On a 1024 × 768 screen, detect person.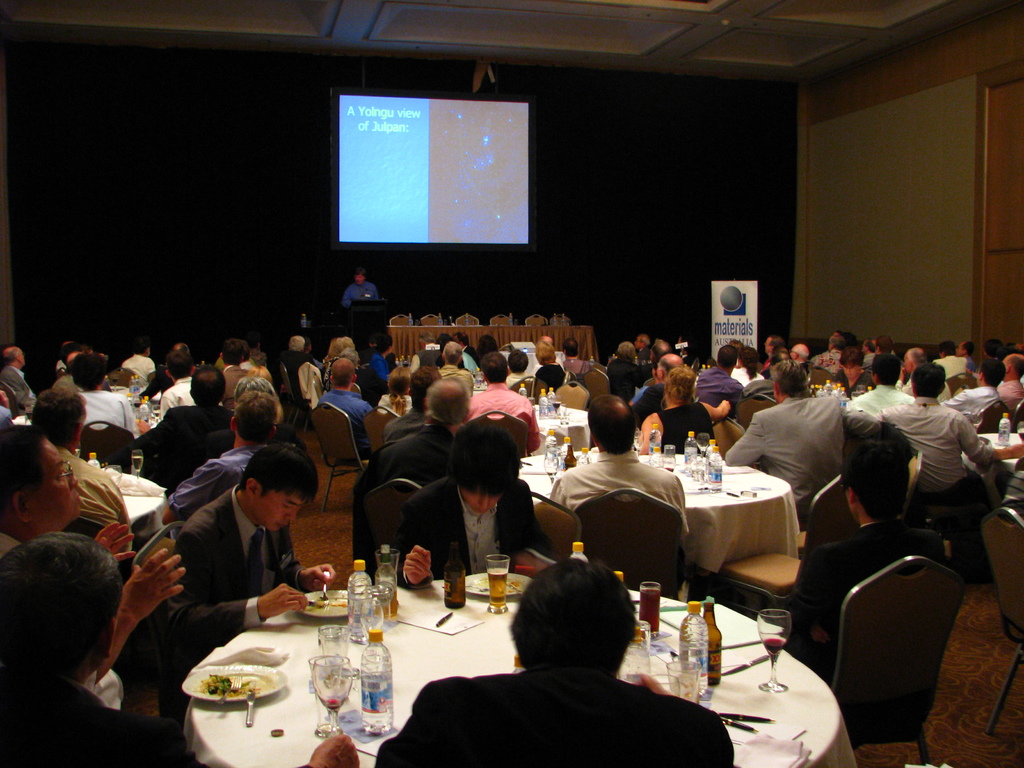
360, 377, 486, 491.
